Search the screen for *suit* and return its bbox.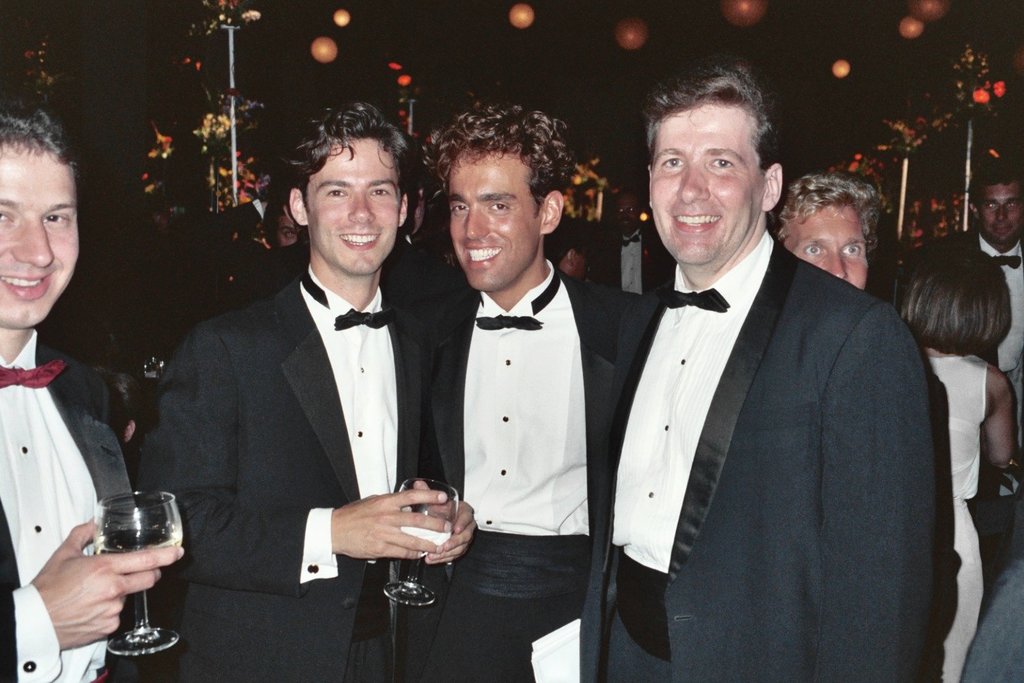
Found: region(145, 259, 429, 682).
